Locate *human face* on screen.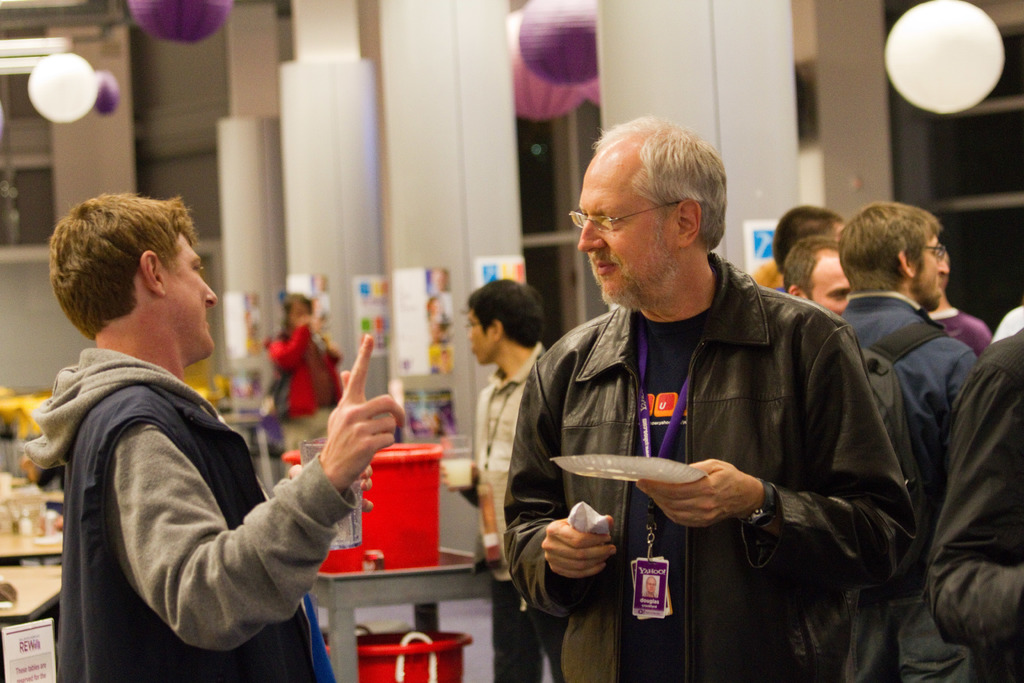
On screen at pyautogui.locateOnScreen(159, 236, 218, 356).
